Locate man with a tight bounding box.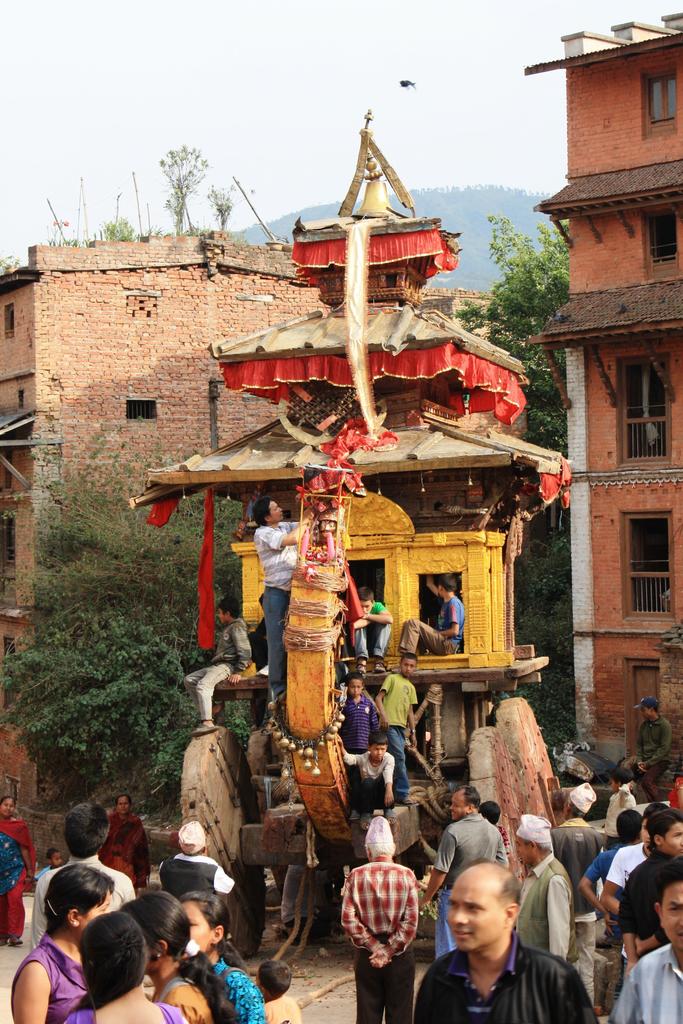
[613,805,682,977].
